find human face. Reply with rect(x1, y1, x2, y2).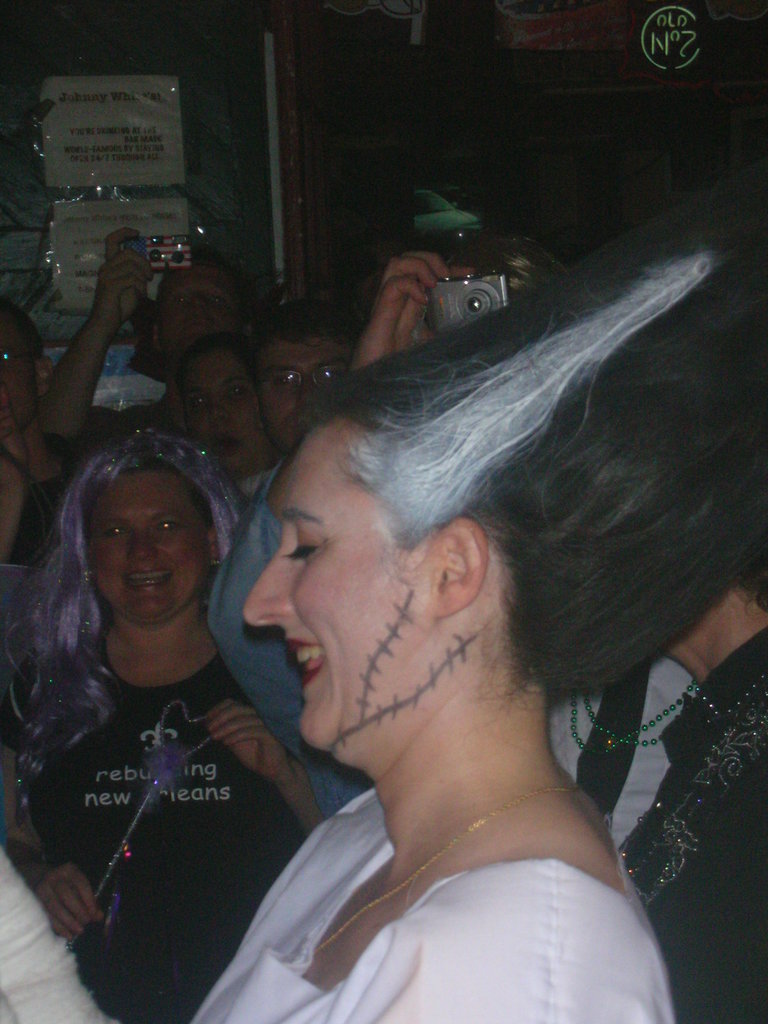
rect(253, 332, 353, 453).
